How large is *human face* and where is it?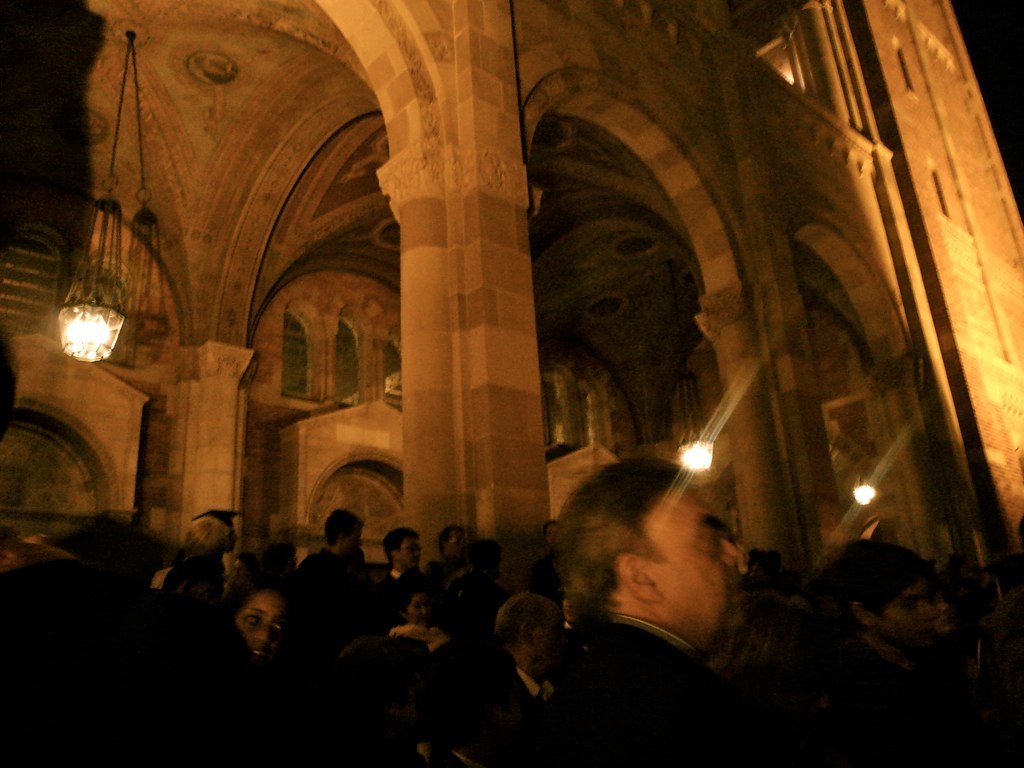
Bounding box: (x1=404, y1=598, x2=436, y2=627).
